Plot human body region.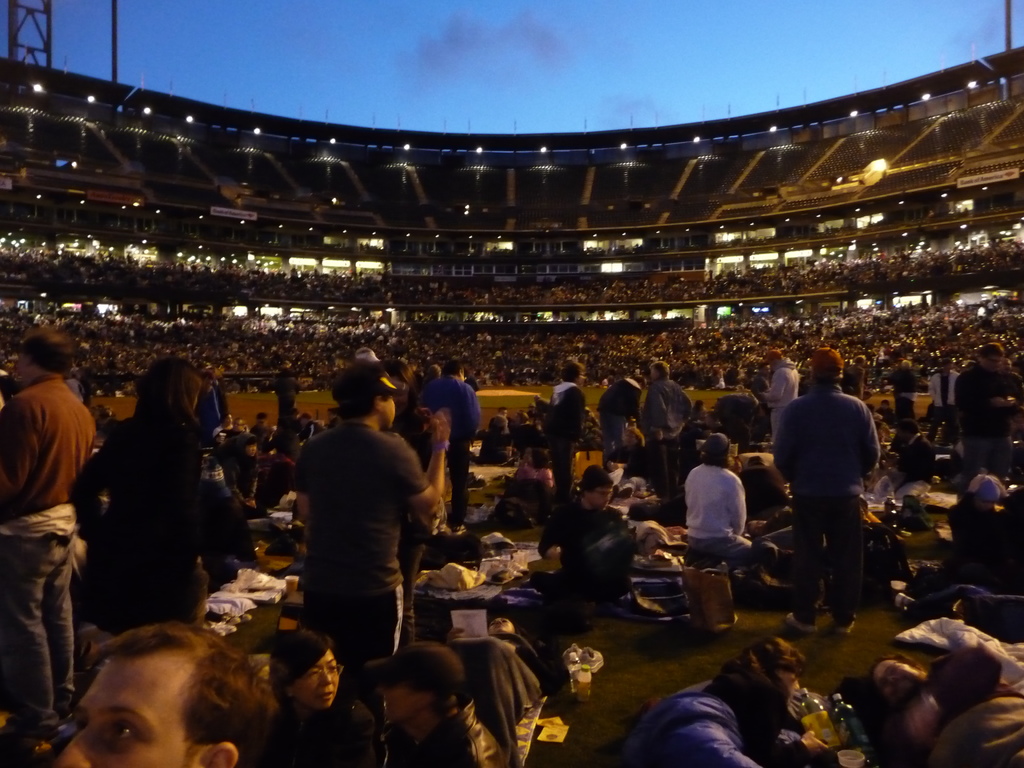
Plotted at bbox=(265, 270, 275, 284).
